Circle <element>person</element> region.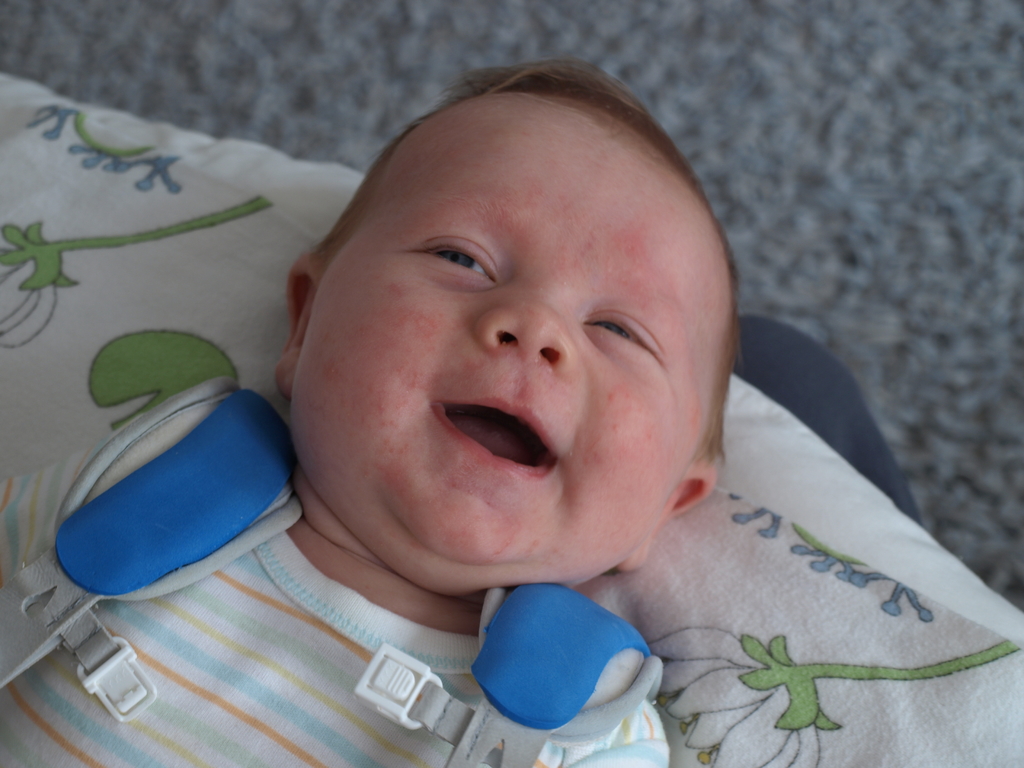
Region: locate(139, 54, 913, 748).
